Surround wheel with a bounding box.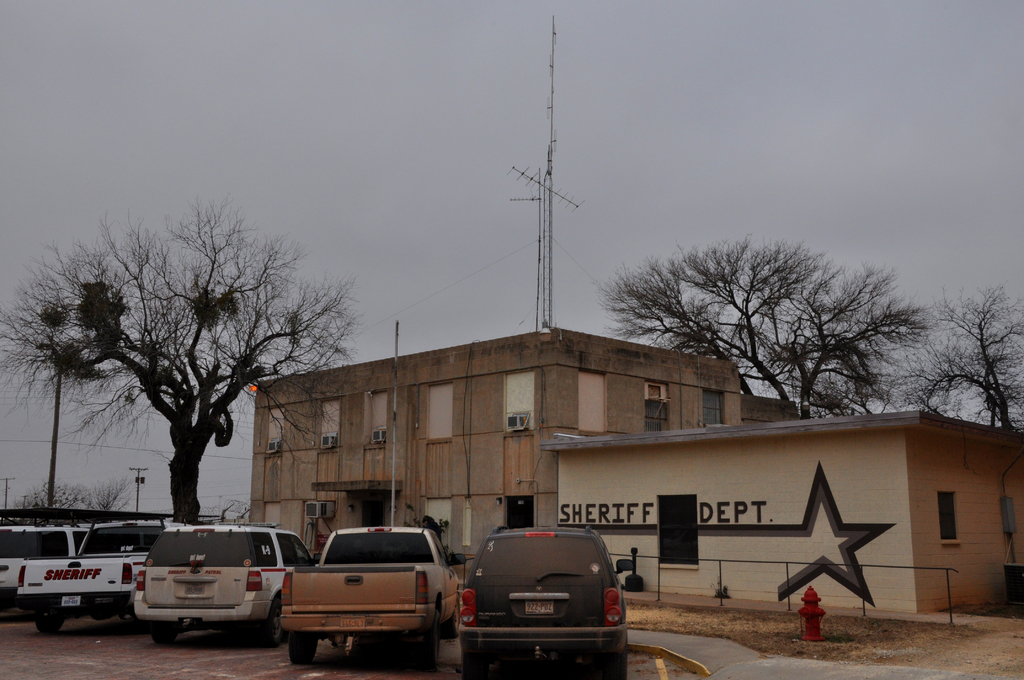
detection(292, 640, 319, 663).
